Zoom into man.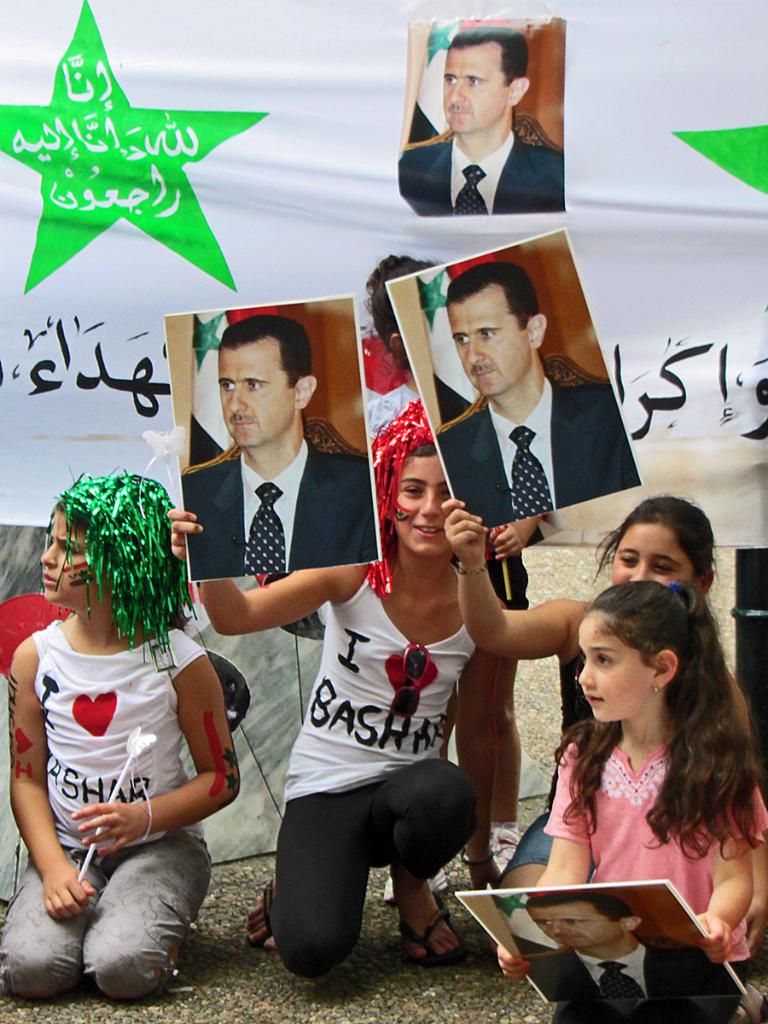
Zoom target: region(384, 21, 576, 215).
